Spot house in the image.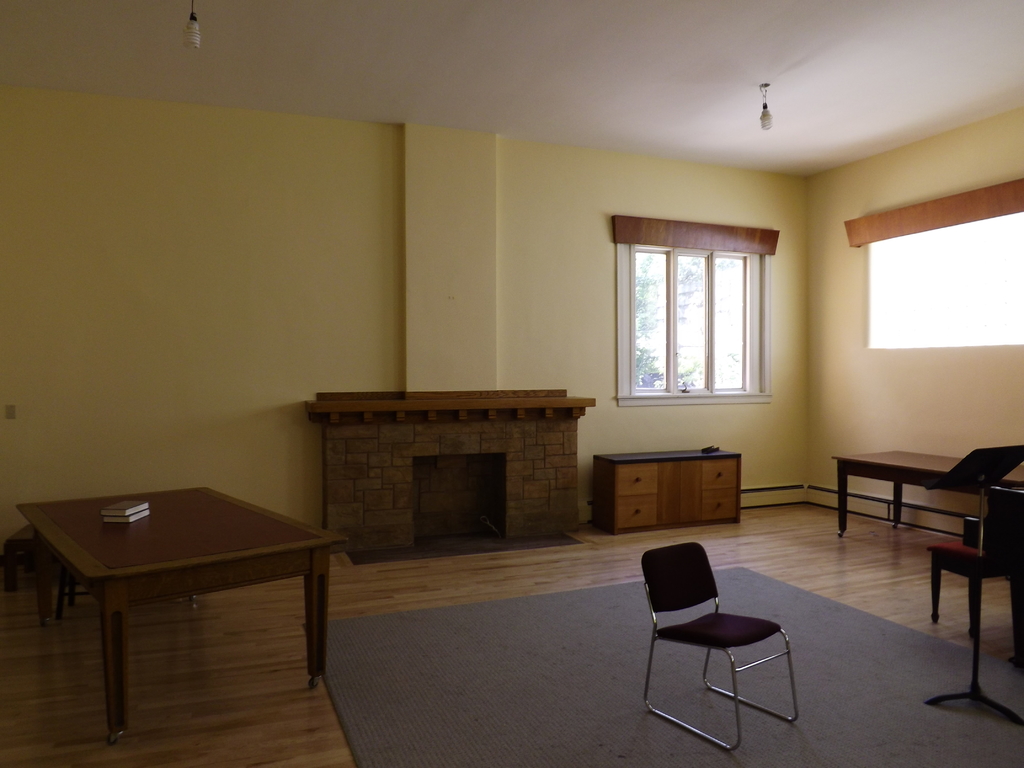
house found at bbox=(0, 6, 1023, 765).
